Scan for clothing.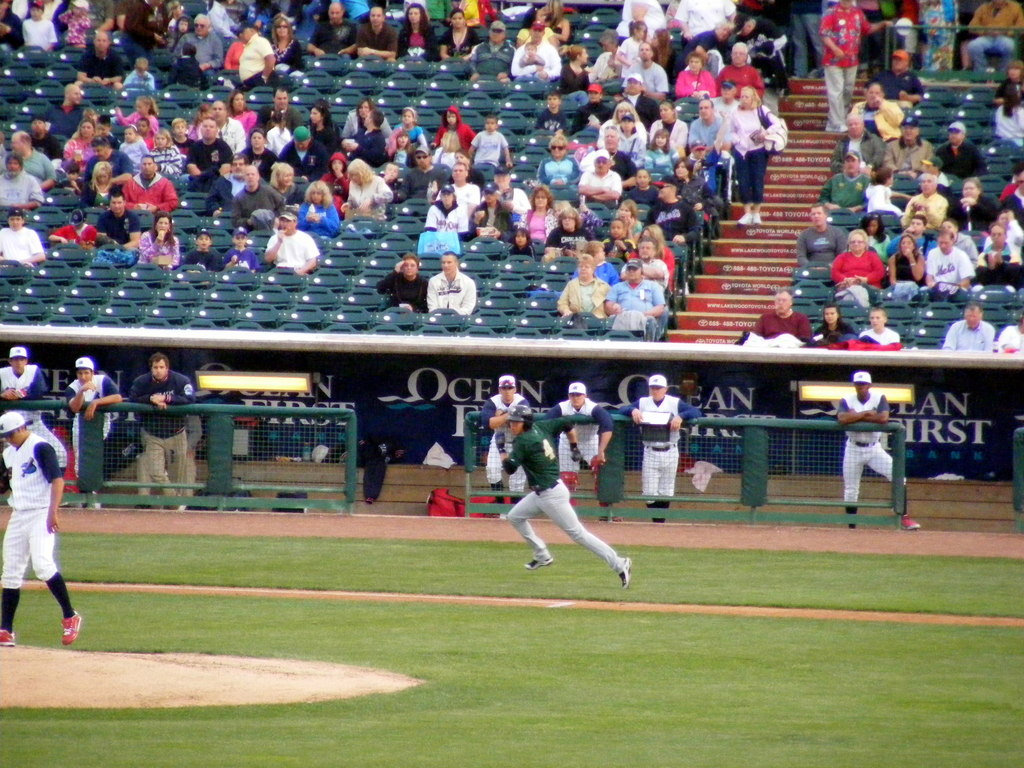
Scan result: crop(118, 0, 146, 54).
